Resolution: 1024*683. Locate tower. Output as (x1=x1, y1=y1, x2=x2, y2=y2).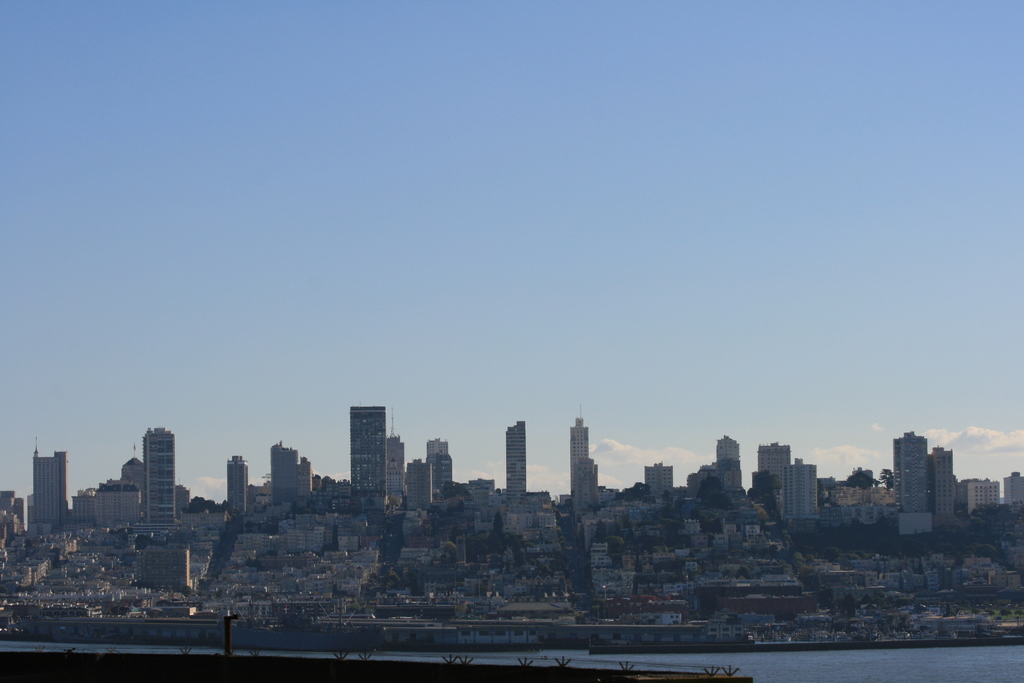
(x1=753, y1=439, x2=786, y2=504).
